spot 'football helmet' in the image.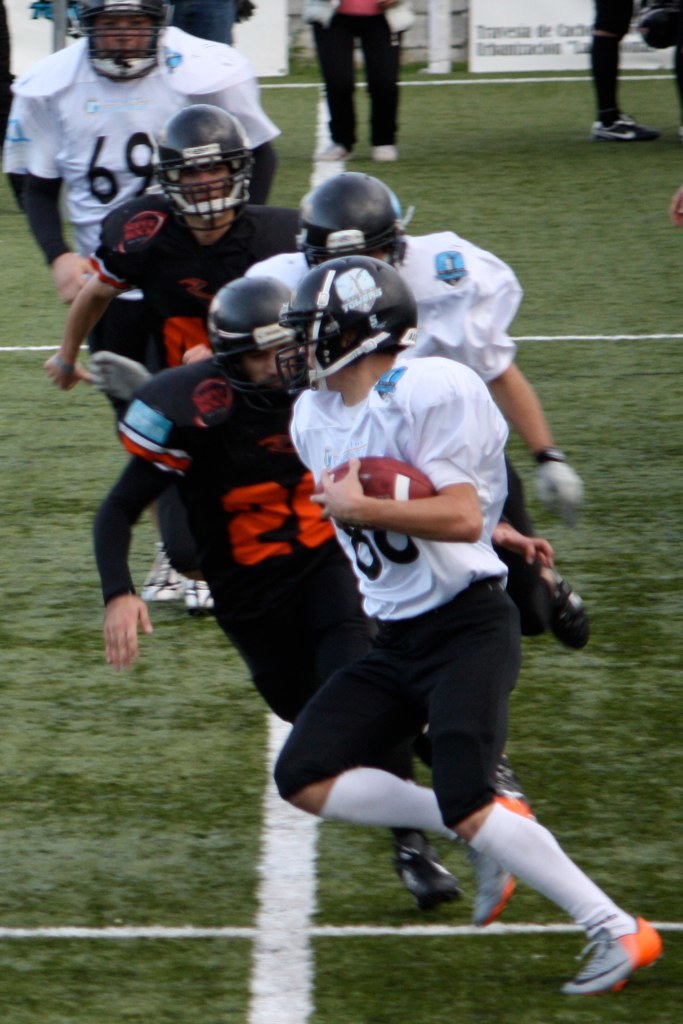
'football helmet' found at (279,253,420,382).
